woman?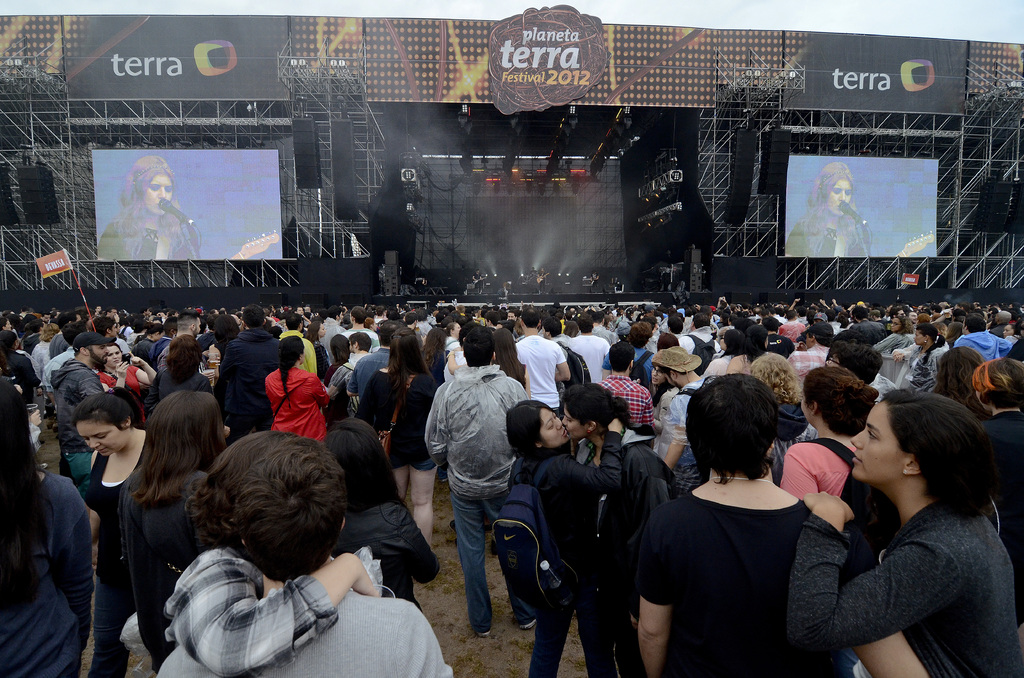
0/381/98/677
